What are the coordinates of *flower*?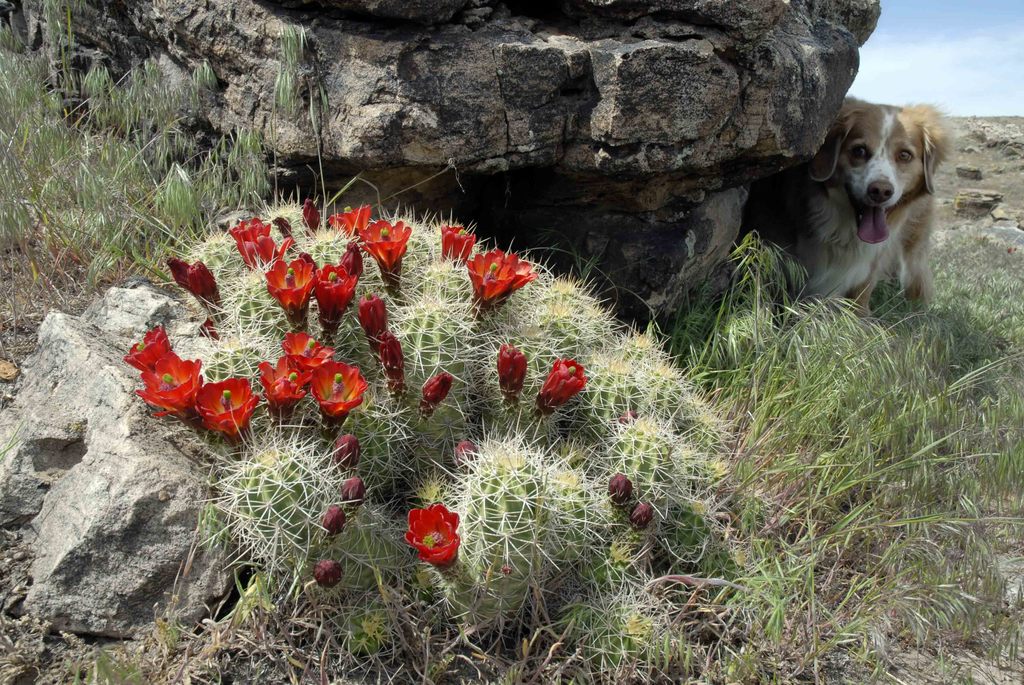
l=538, t=357, r=589, b=411.
